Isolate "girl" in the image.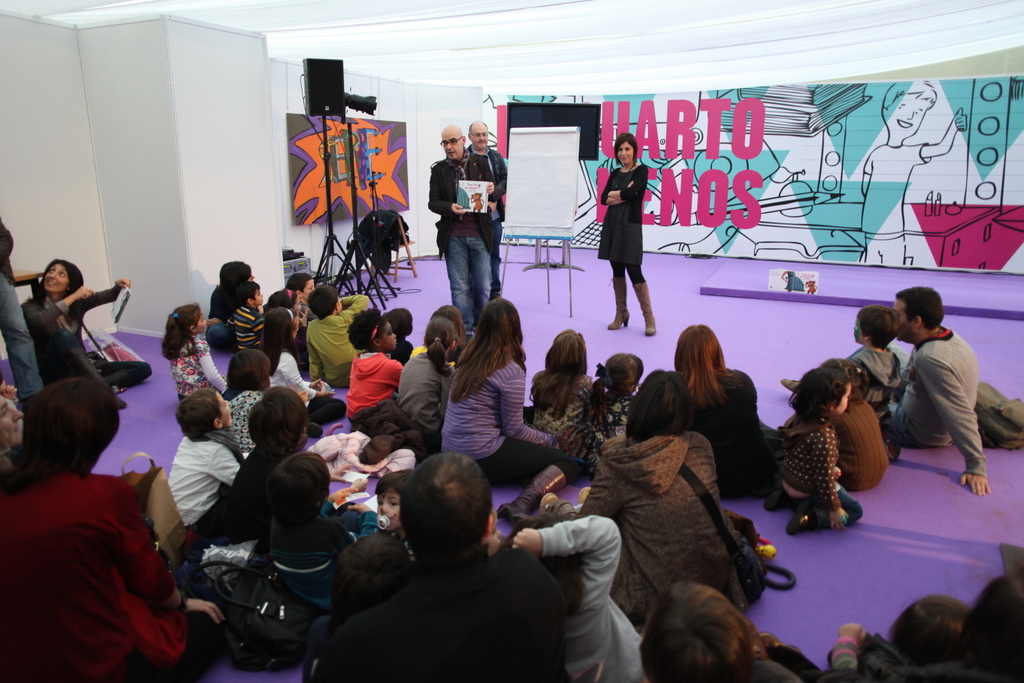
Isolated region: l=527, t=328, r=593, b=463.
